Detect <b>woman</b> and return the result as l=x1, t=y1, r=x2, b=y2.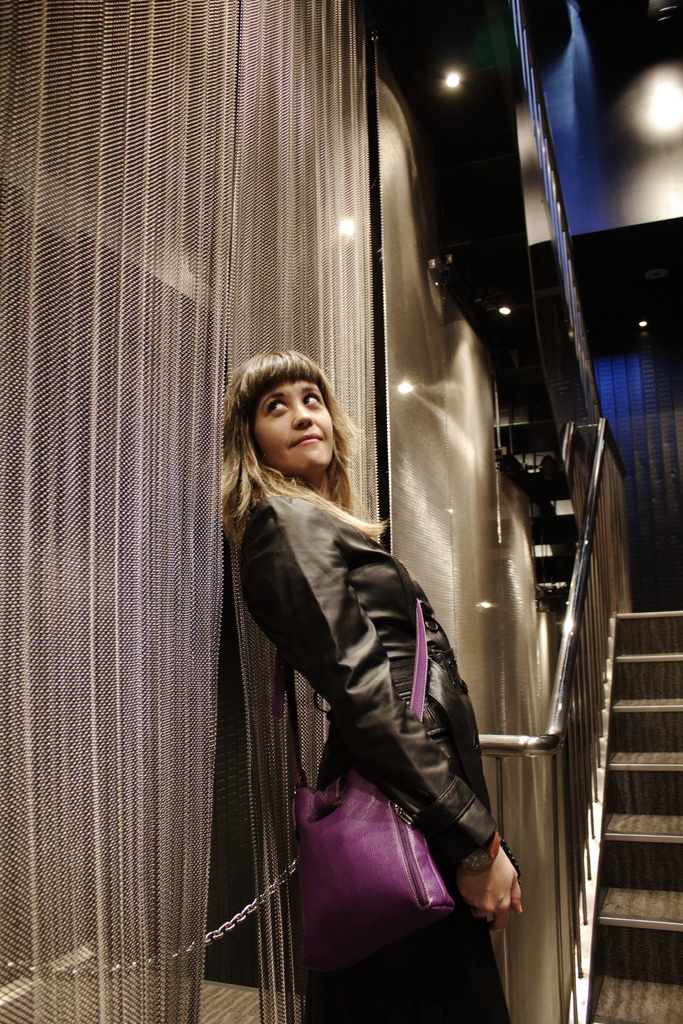
l=213, t=356, r=513, b=996.
